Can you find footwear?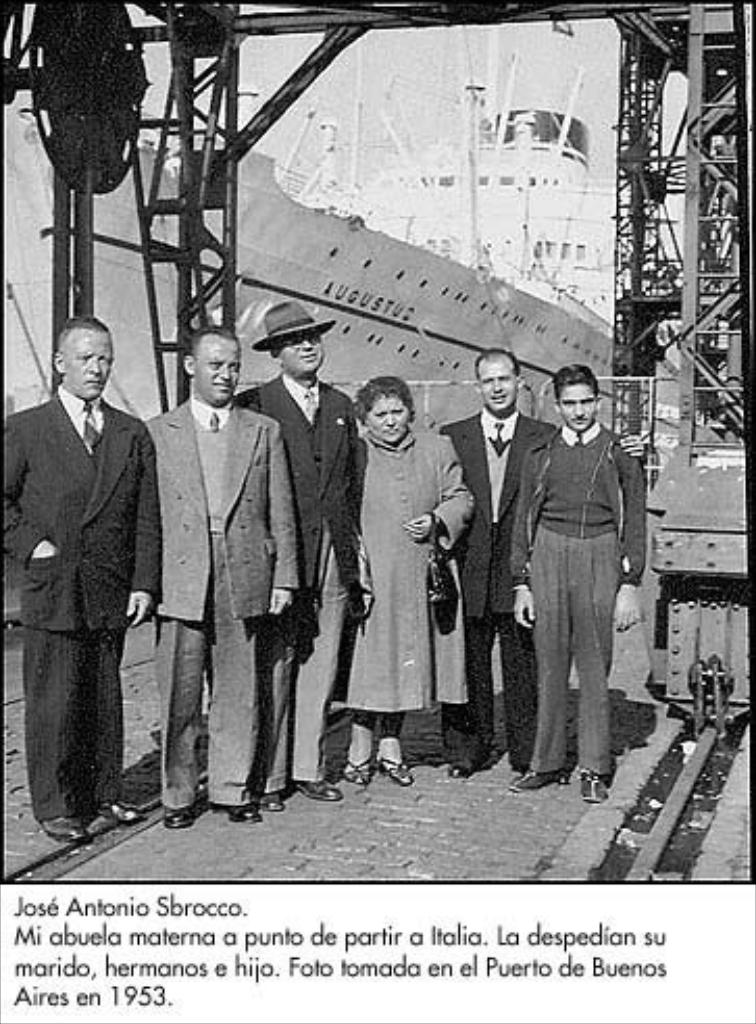
Yes, bounding box: bbox(162, 797, 206, 830).
